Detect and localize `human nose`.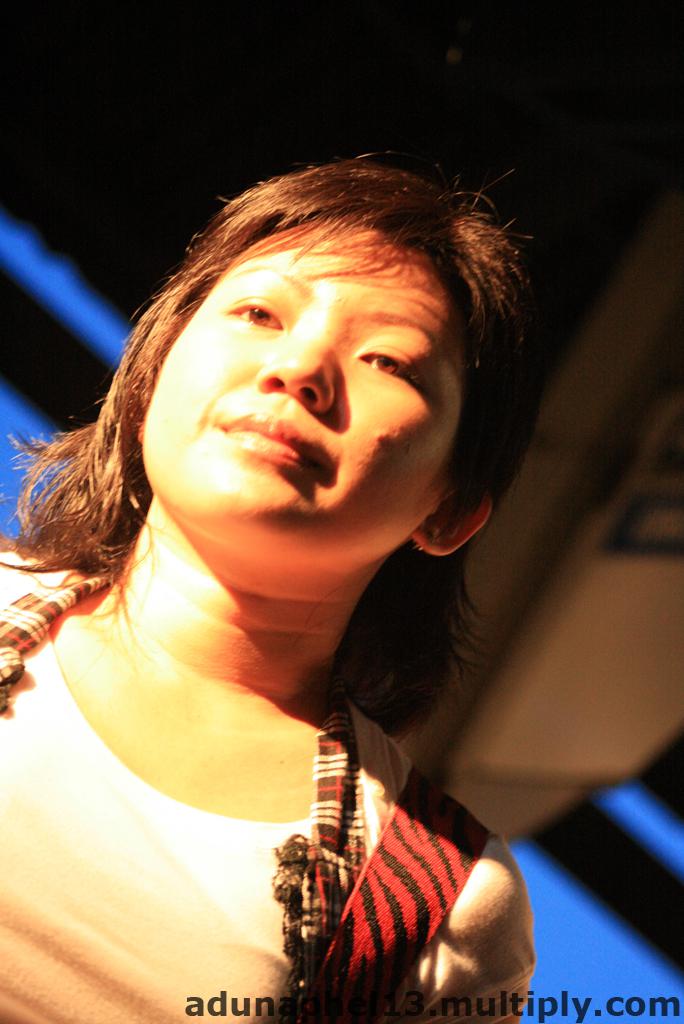
Localized at <box>248,312,335,416</box>.
